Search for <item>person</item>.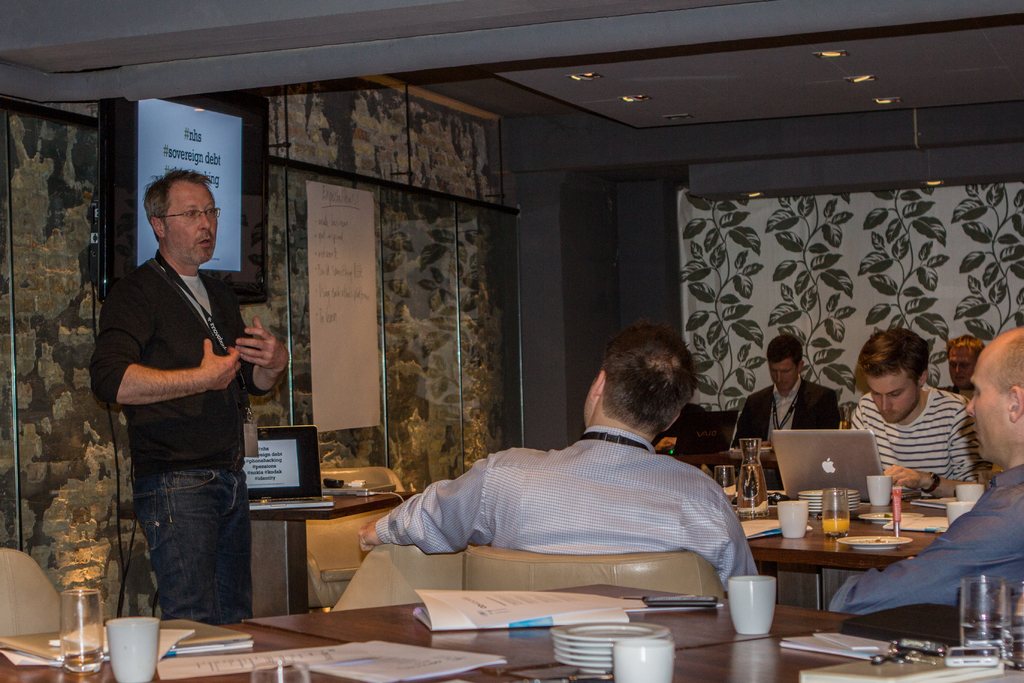
Found at (820,322,1023,618).
